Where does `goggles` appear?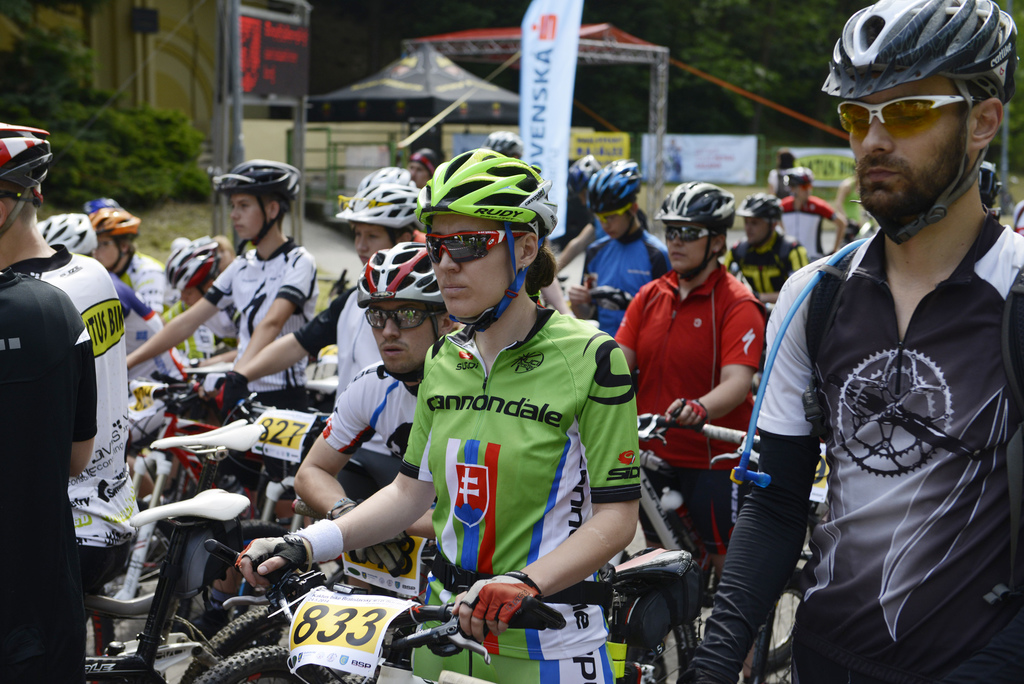
Appears at box=[666, 224, 719, 243].
